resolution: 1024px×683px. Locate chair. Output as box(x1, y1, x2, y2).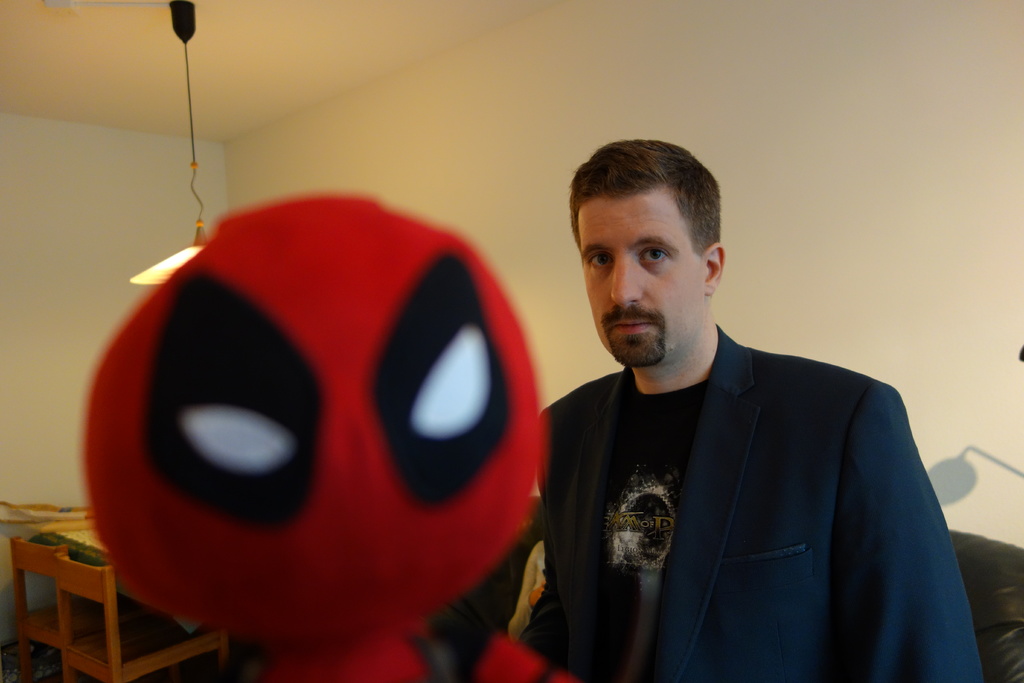
box(6, 531, 150, 682).
